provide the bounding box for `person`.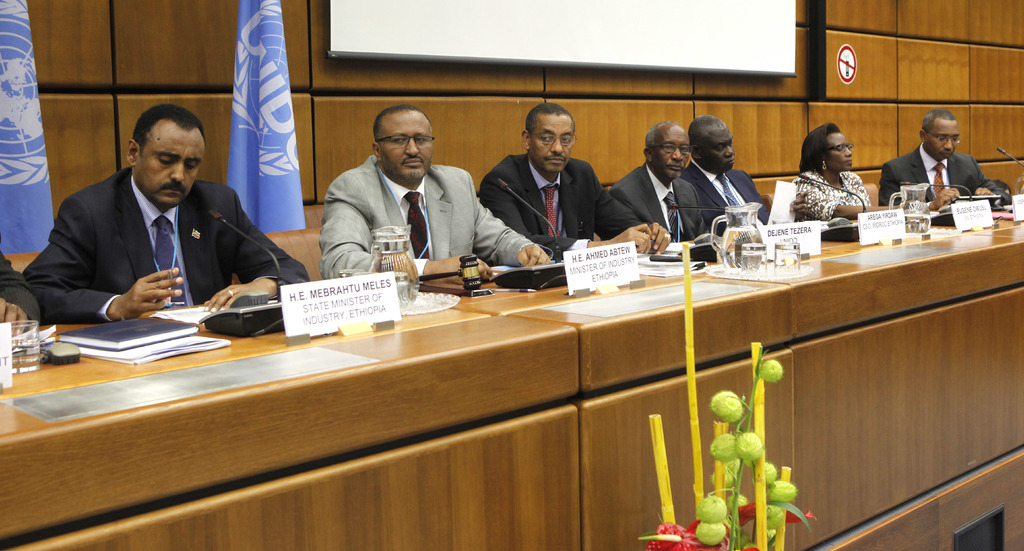
[682,113,775,248].
